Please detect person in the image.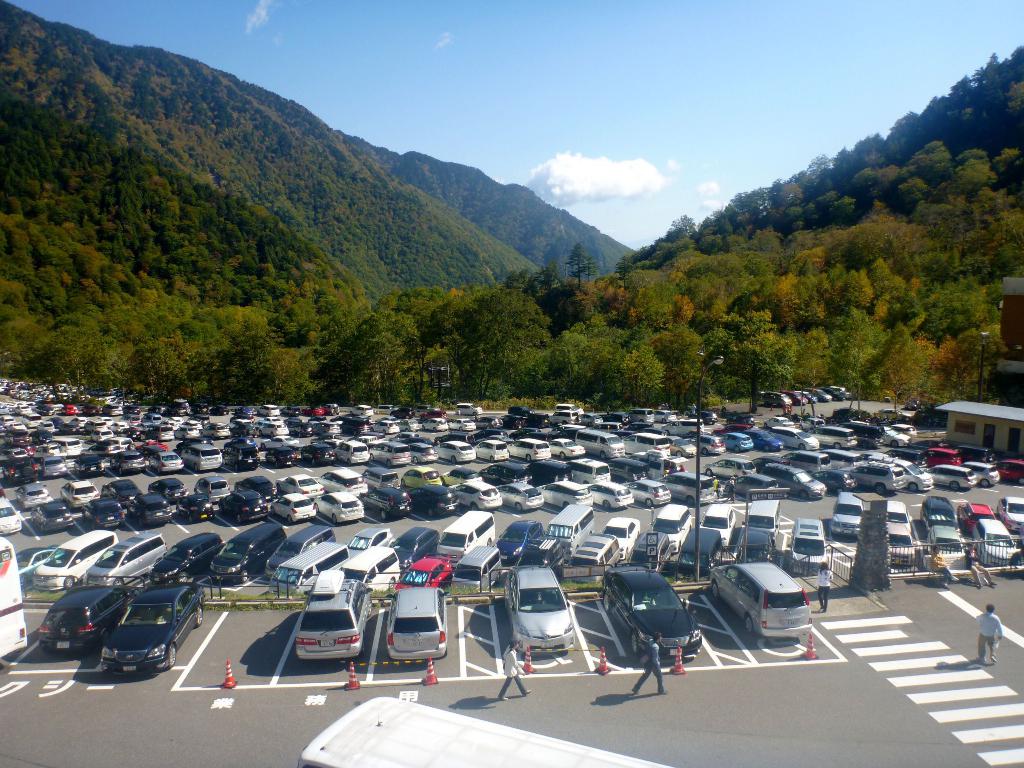
{"left": 632, "top": 631, "right": 669, "bottom": 692}.
